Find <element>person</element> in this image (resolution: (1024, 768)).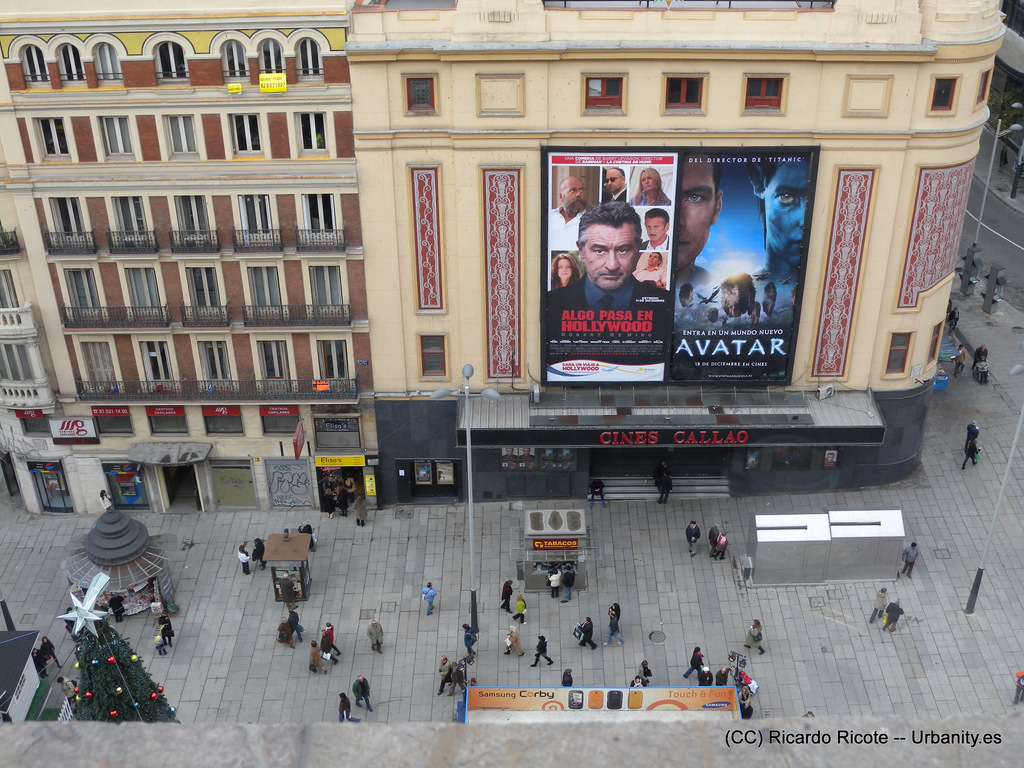
[left=365, top=617, right=384, bottom=655].
